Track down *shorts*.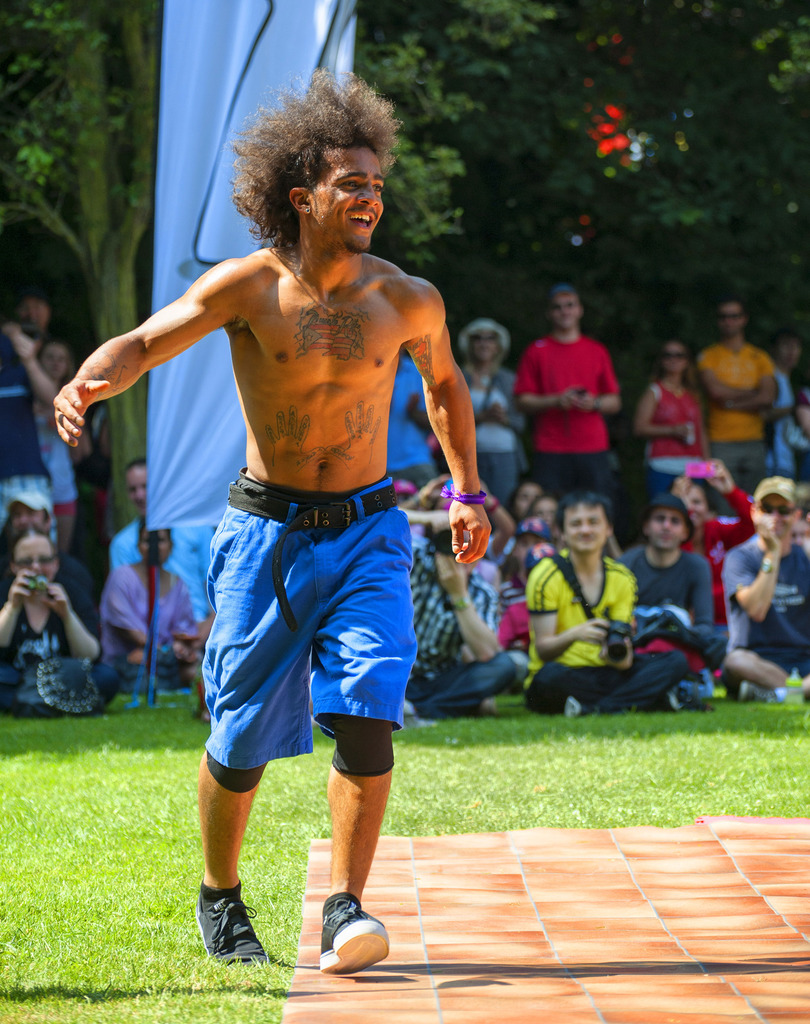
Tracked to box=[202, 465, 409, 774].
